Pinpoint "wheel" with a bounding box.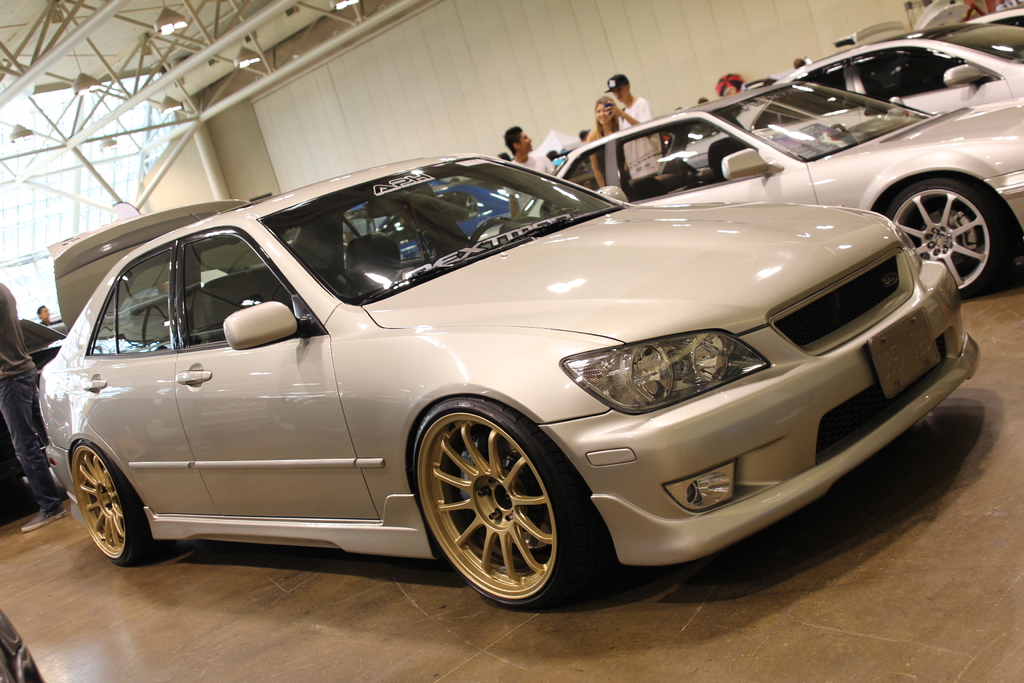
<box>468,220,511,249</box>.
